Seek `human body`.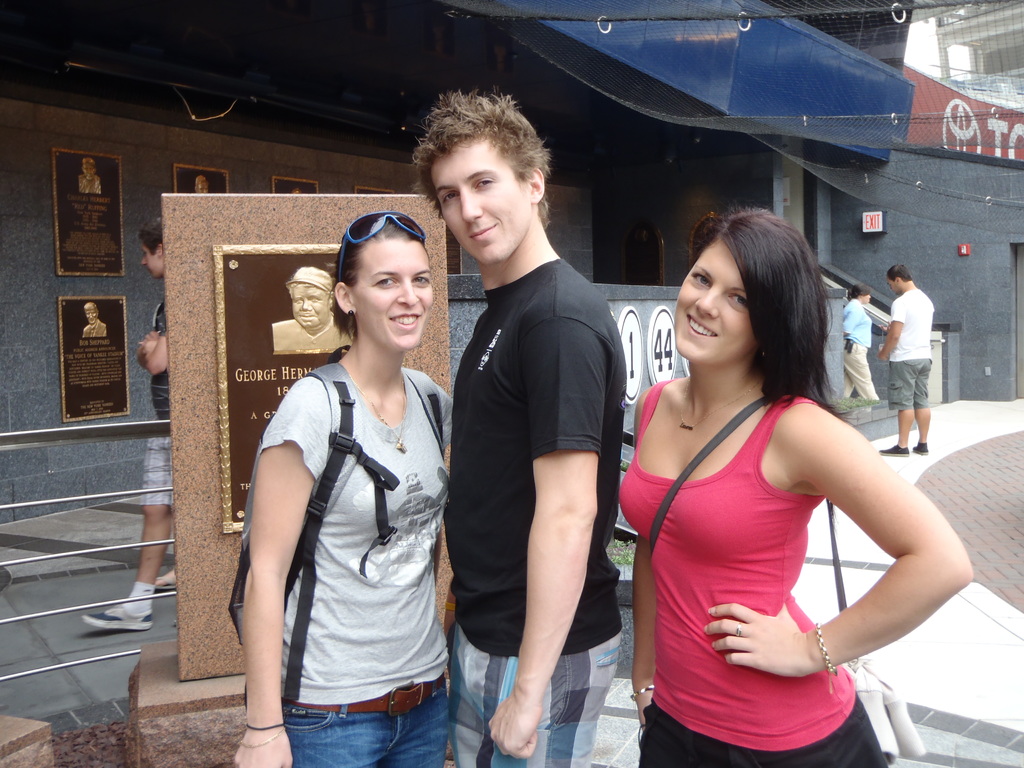
<region>86, 294, 169, 634</region>.
